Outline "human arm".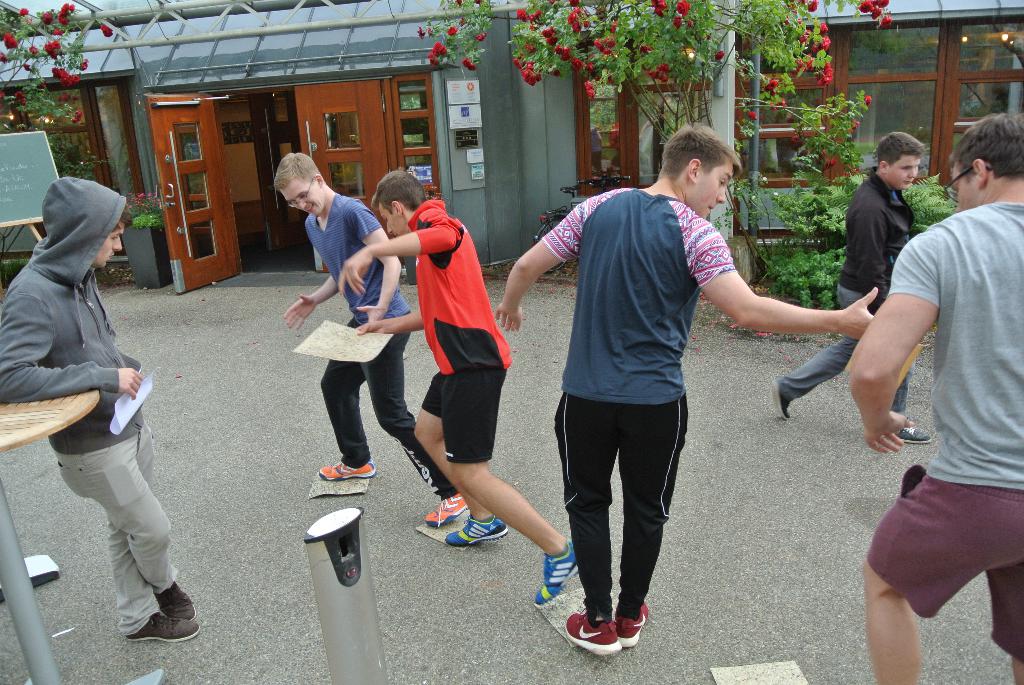
Outline: BBox(0, 277, 141, 400).
